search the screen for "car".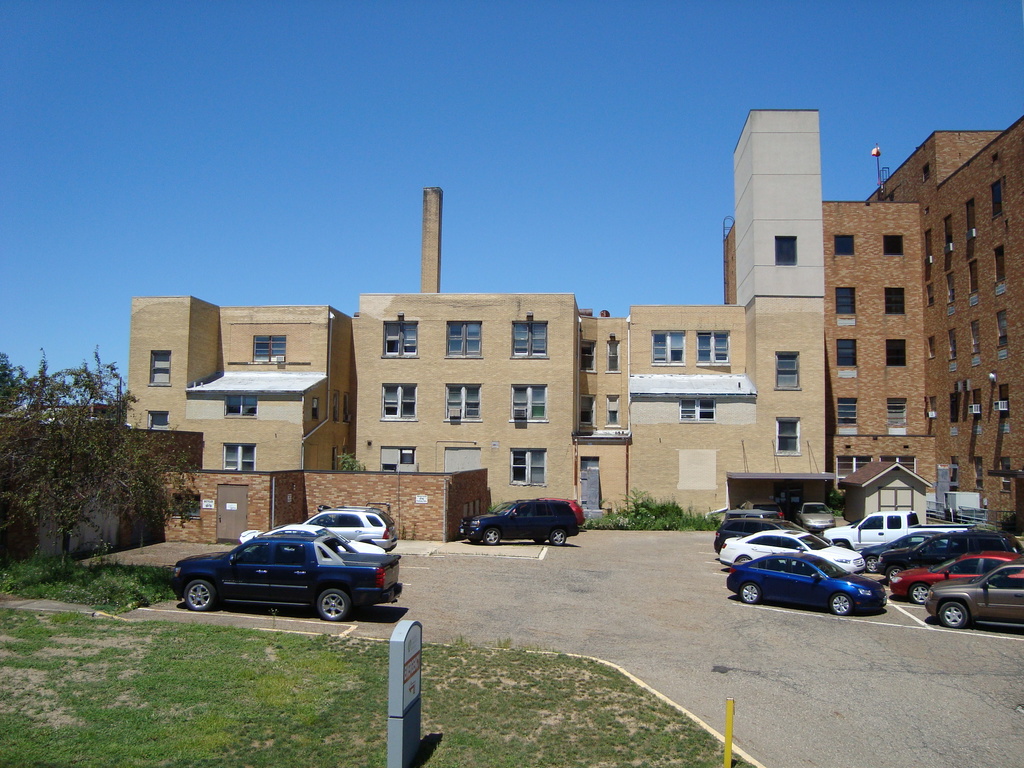
Found at {"x1": 725, "y1": 550, "x2": 886, "y2": 616}.
